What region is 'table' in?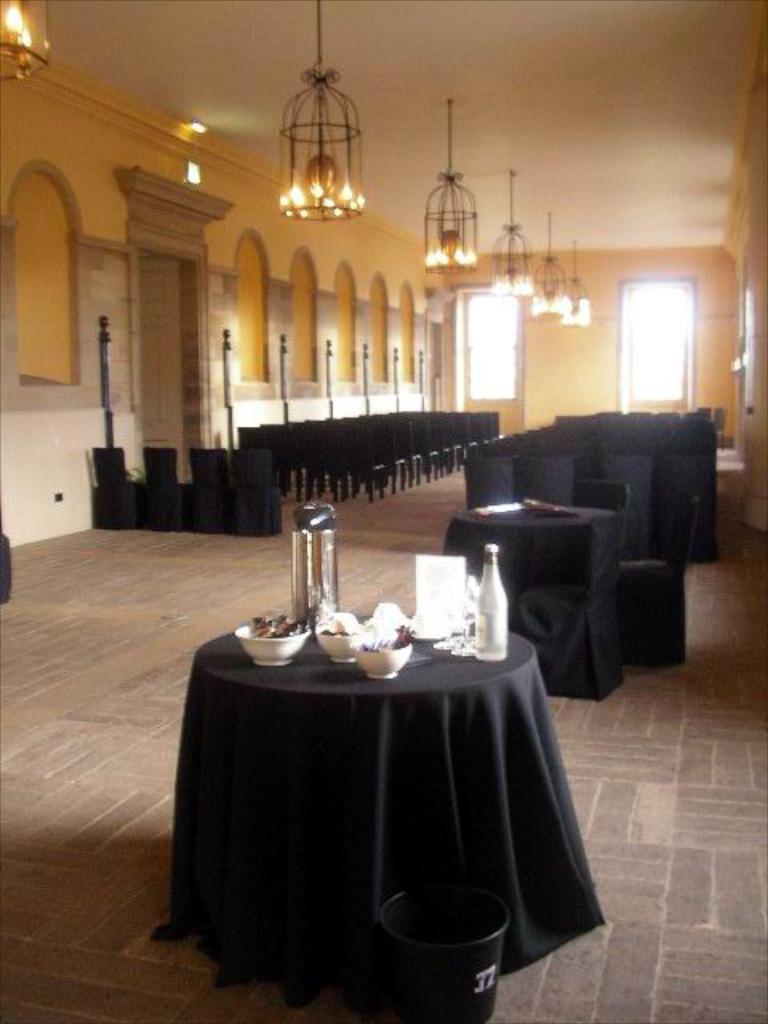
<box>149,595,637,1023</box>.
